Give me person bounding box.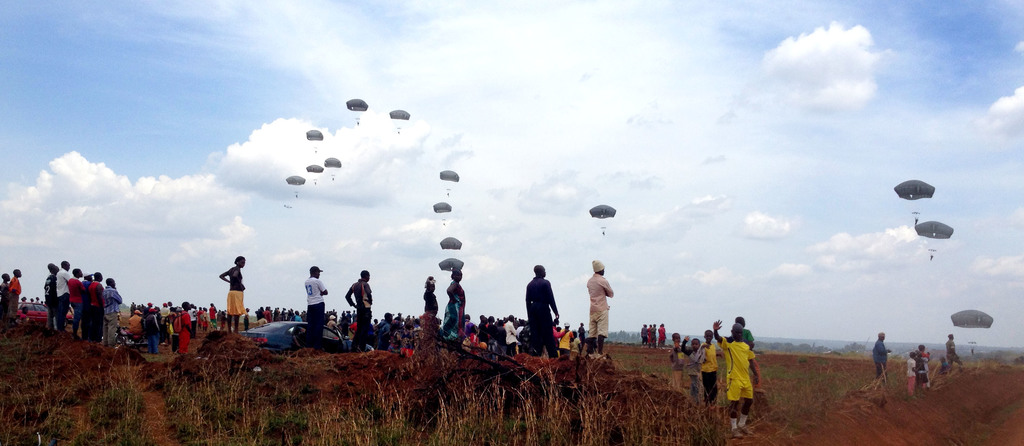
Rect(0, 269, 12, 319).
